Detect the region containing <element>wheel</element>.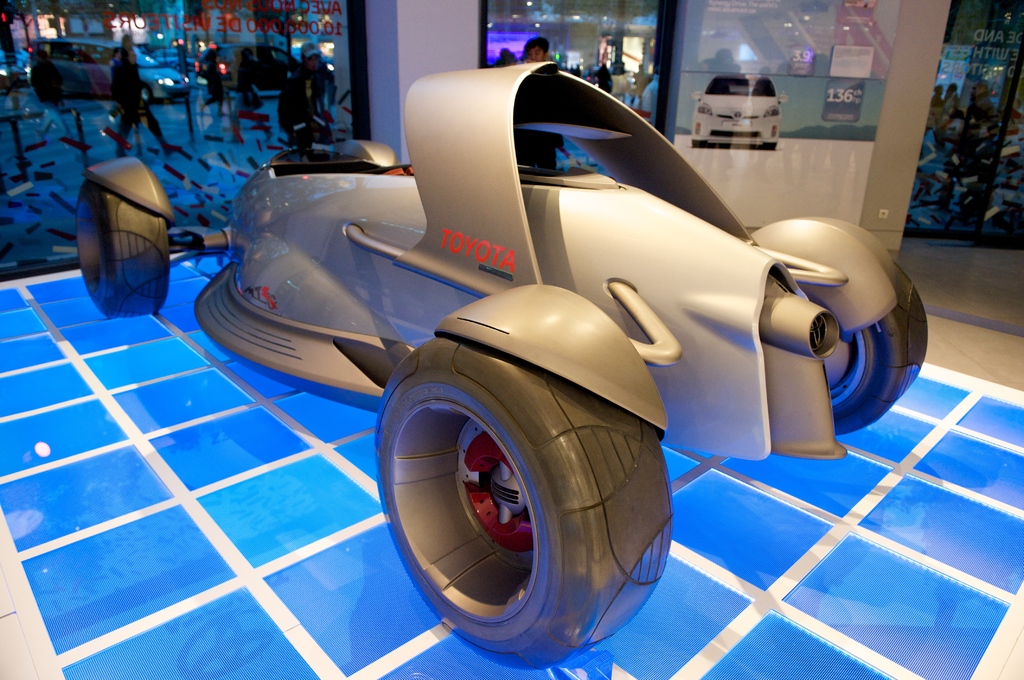
BBox(139, 84, 152, 104).
